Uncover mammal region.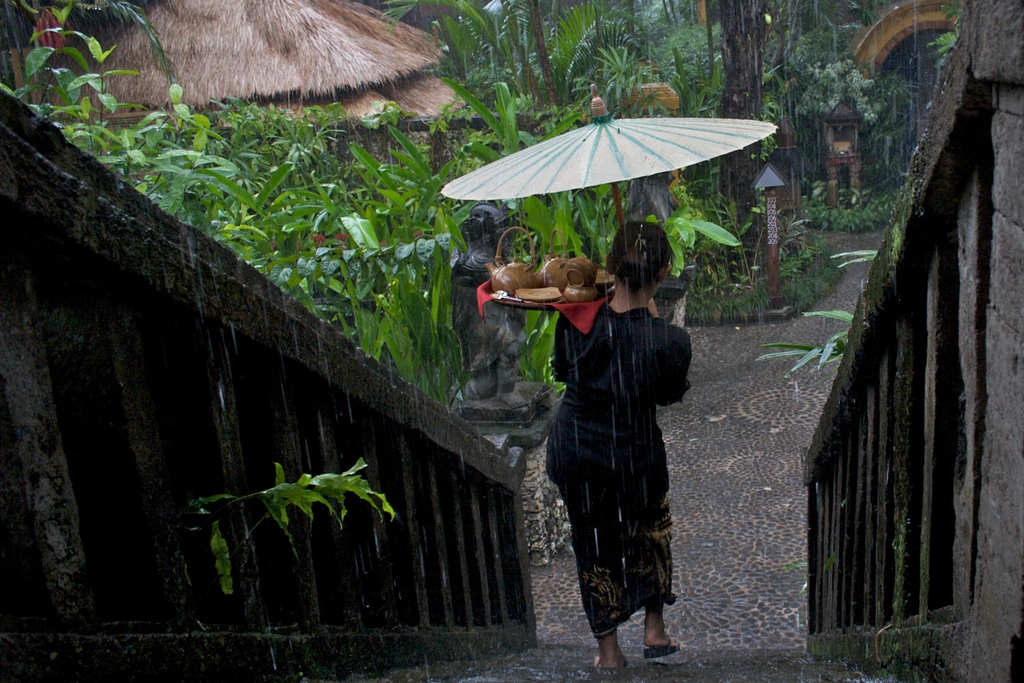
Uncovered: [543, 220, 691, 666].
